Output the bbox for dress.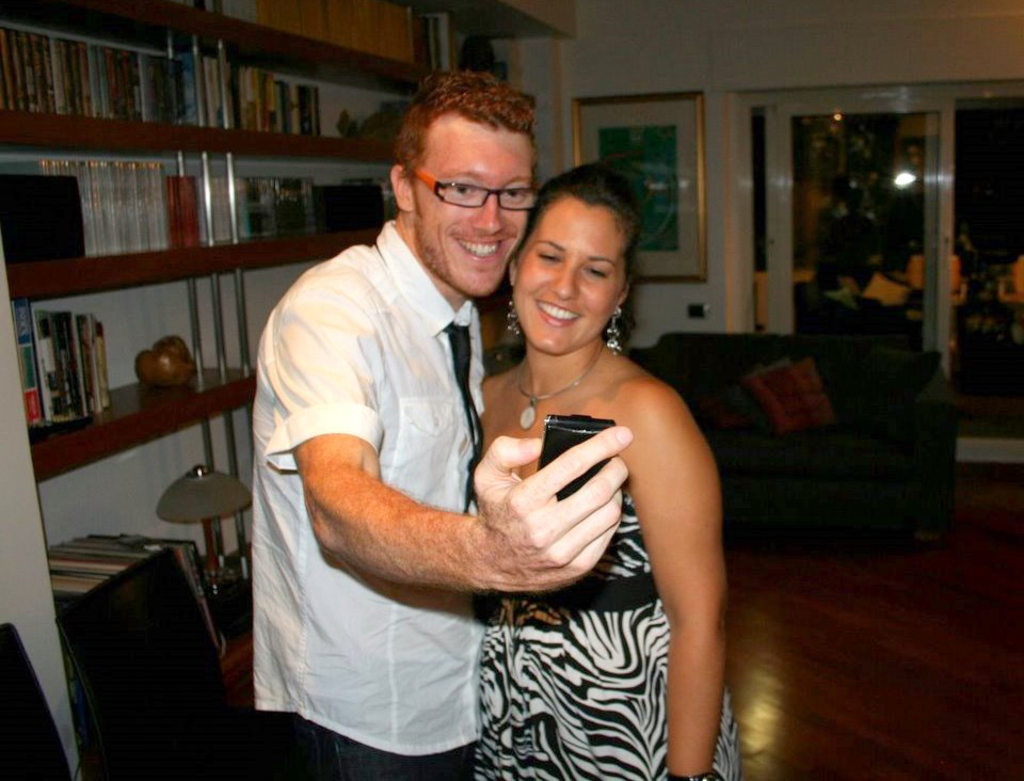
x1=468 y1=493 x2=738 y2=780.
